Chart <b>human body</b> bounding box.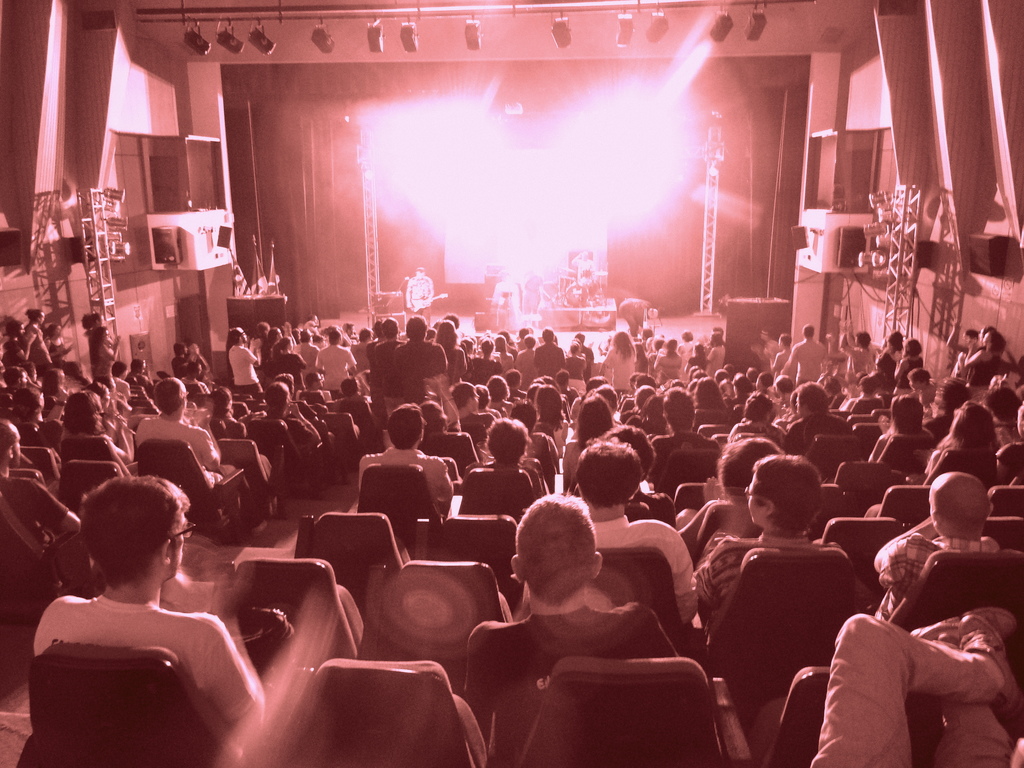
Charted: [left=524, top=267, right=547, bottom=312].
